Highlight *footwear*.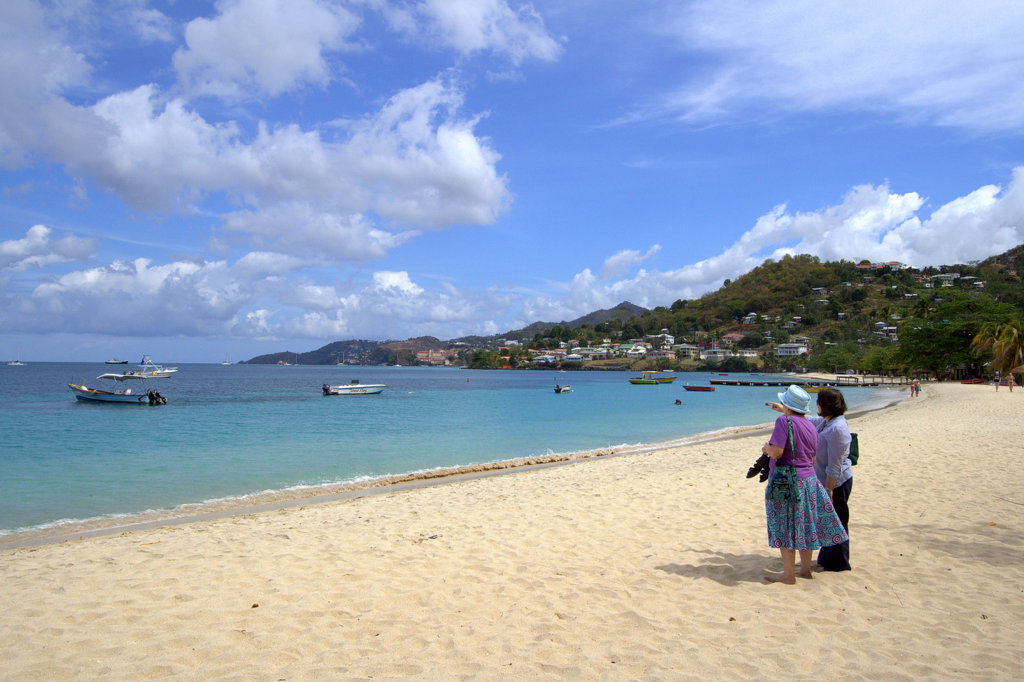
Highlighted region: [left=743, top=452, right=765, bottom=475].
